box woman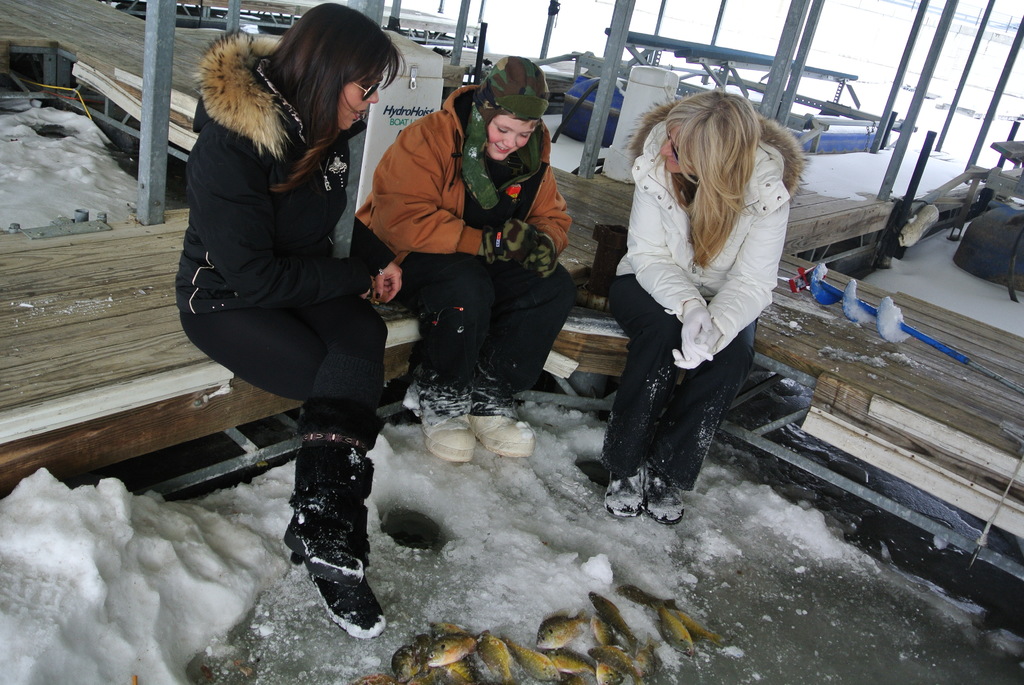
box=[179, 10, 406, 508]
